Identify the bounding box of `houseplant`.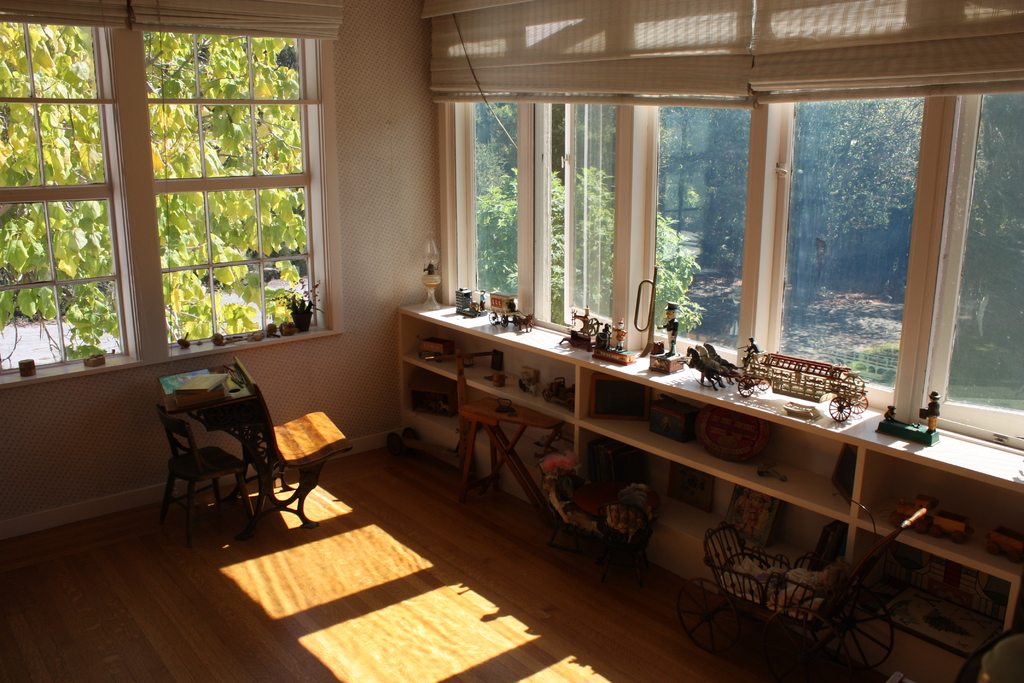
265/274/328/336.
